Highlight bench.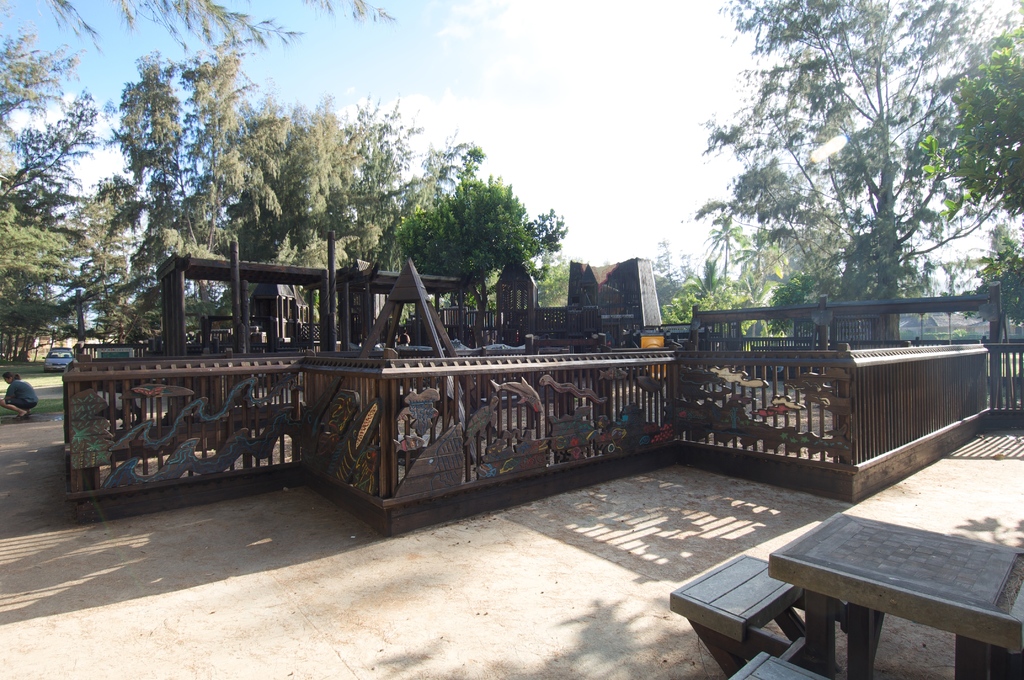
Highlighted region: detection(667, 558, 817, 675).
